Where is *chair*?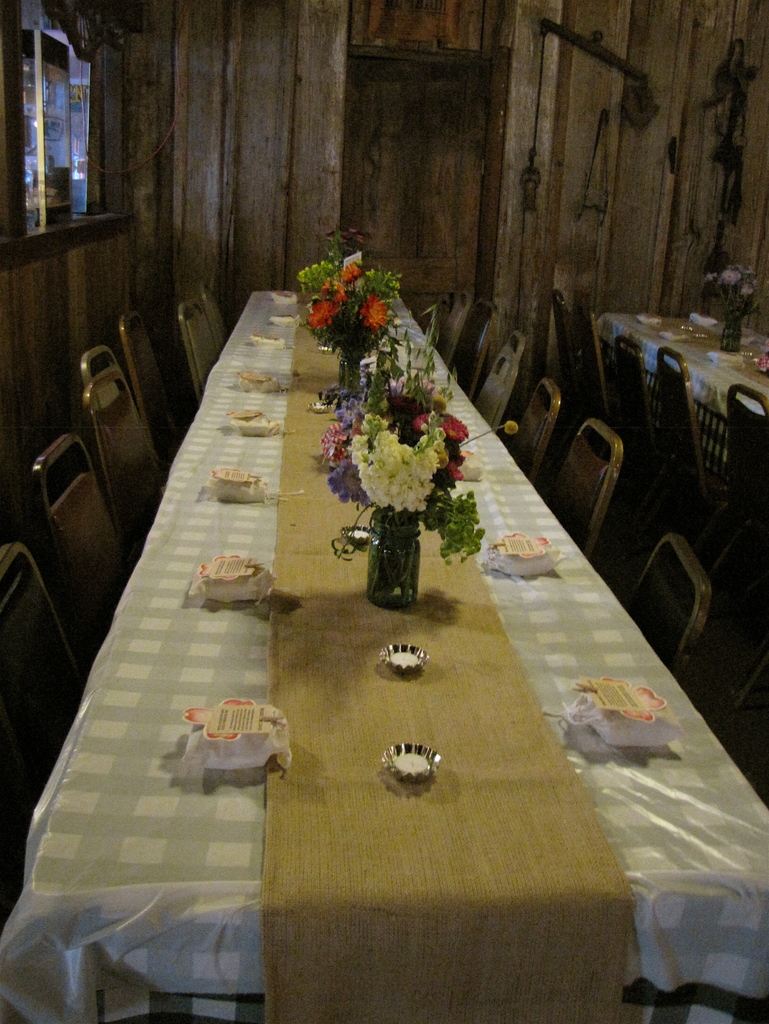
(x1=544, y1=412, x2=626, y2=545).
